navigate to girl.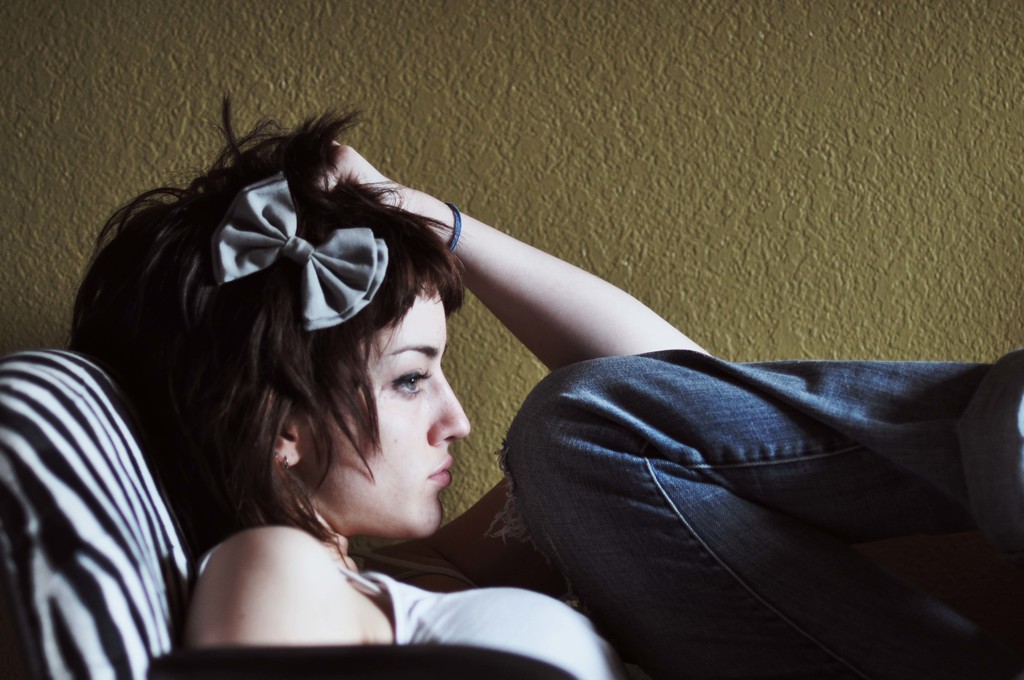
Navigation target: 68,86,1023,679.
